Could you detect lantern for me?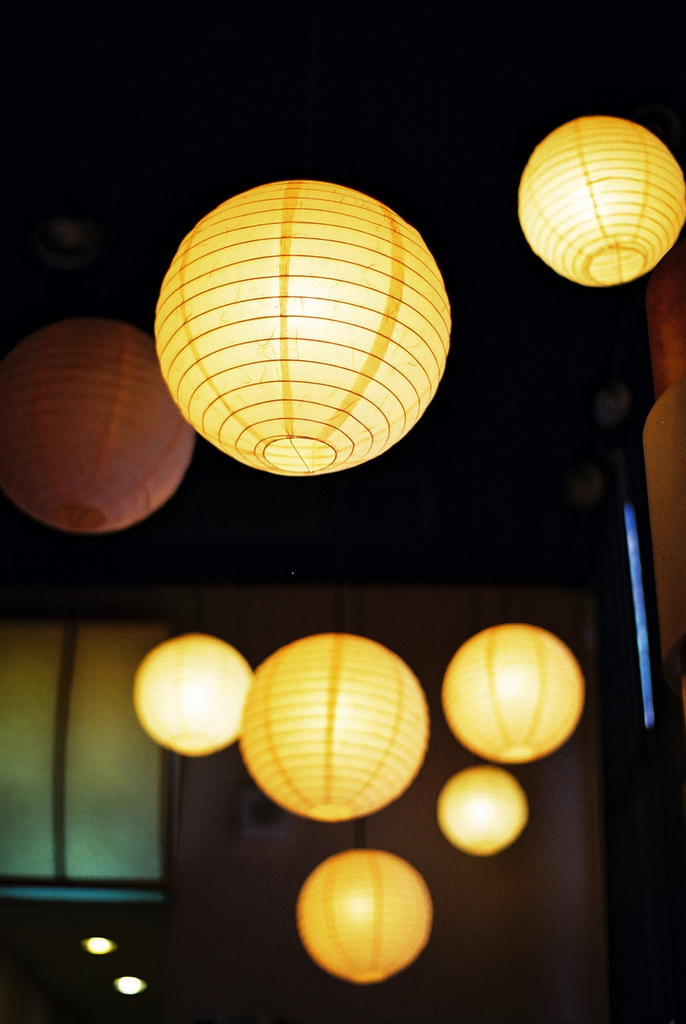
Detection result: detection(243, 634, 432, 822).
